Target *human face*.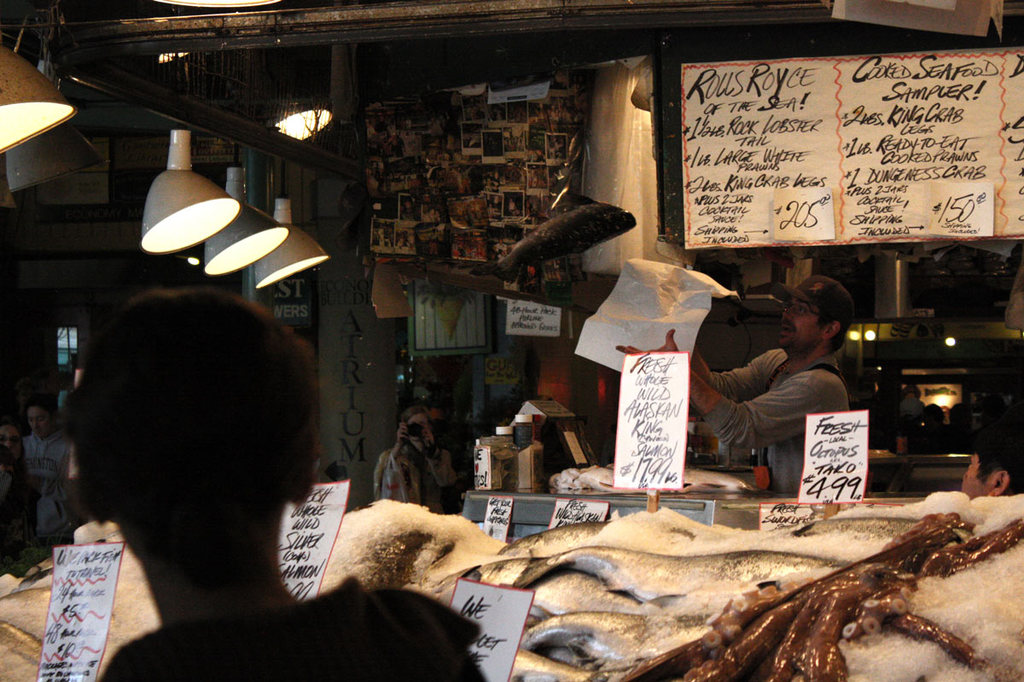
Target region: [left=955, top=448, right=998, bottom=498].
